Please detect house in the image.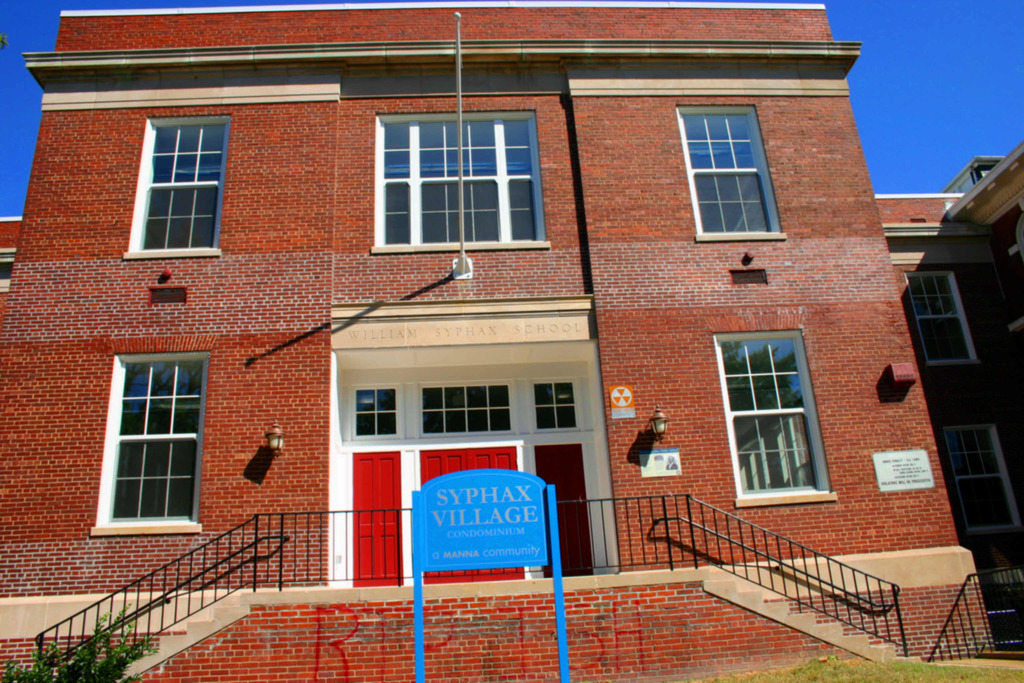
detection(30, 23, 951, 604).
